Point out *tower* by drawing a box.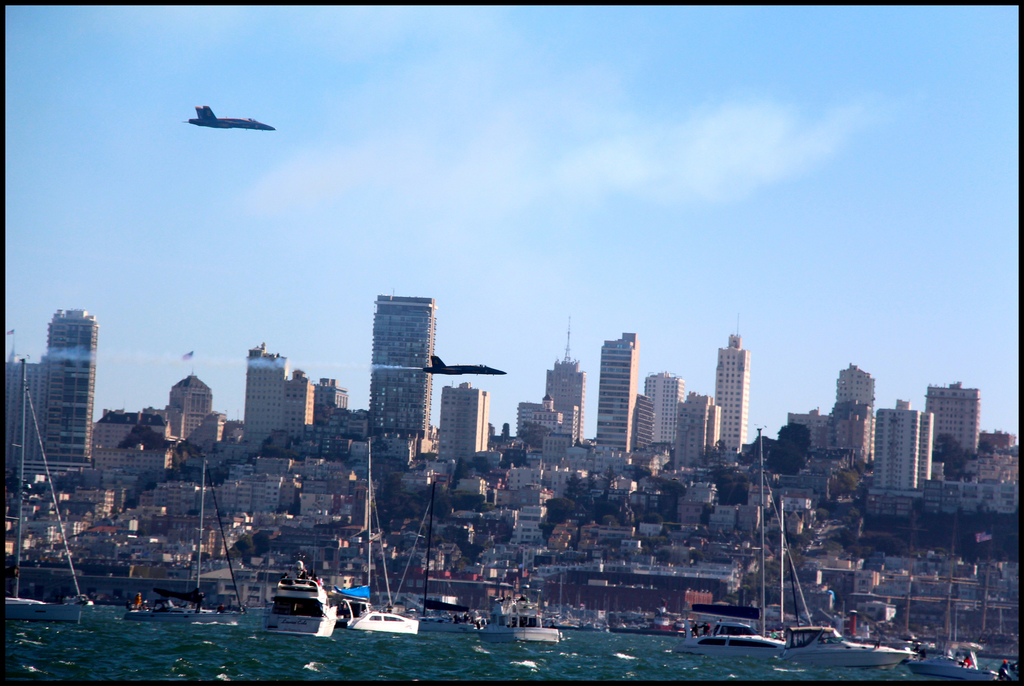
bbox=(288, 365, 319, 431).
